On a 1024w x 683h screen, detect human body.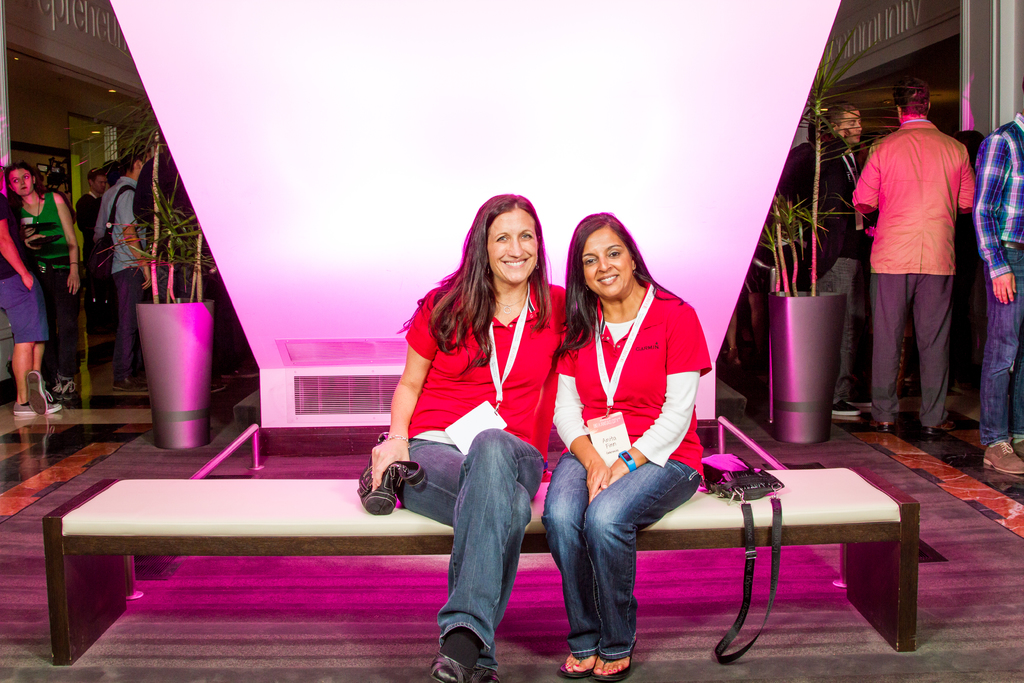
x1=12 y1=159 x2=80 y2=386.
